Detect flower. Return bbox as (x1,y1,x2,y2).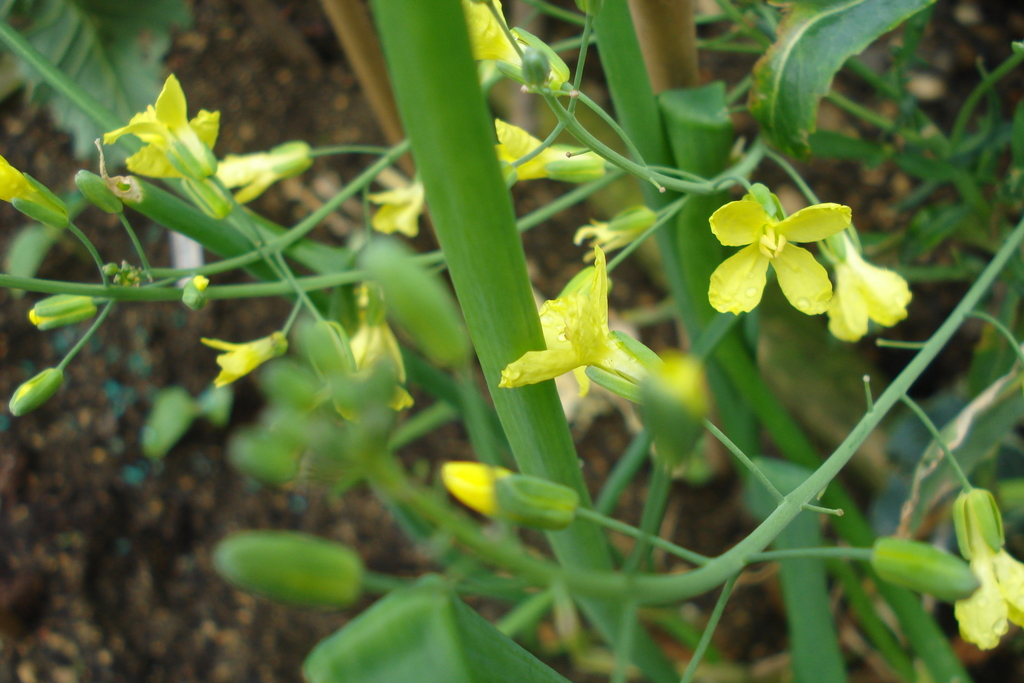
(125,110,220,178).
